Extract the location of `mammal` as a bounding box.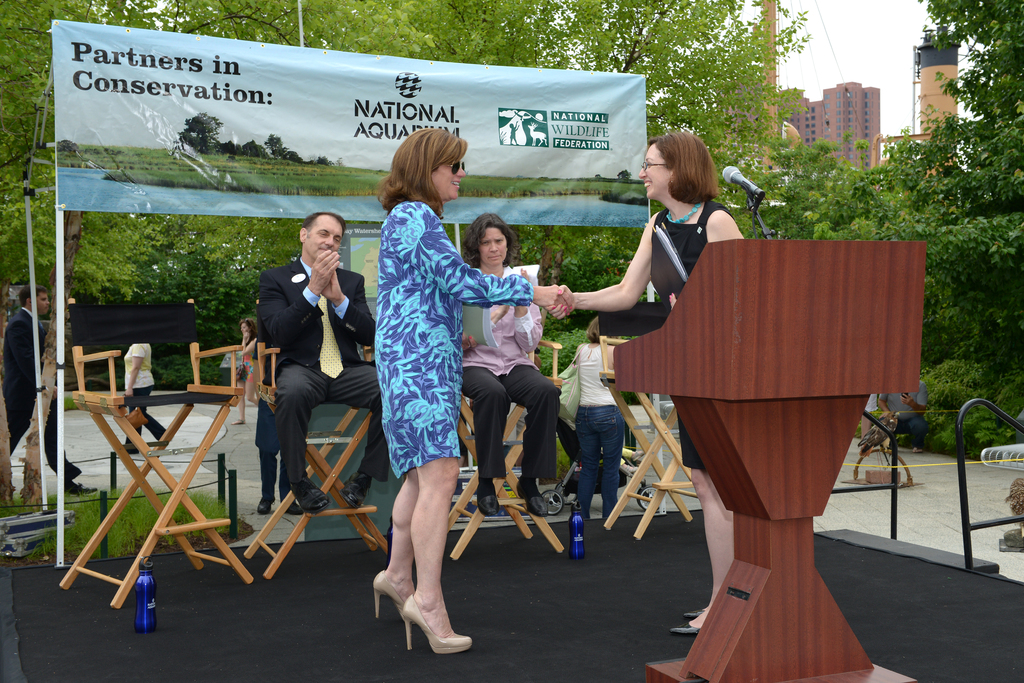
545/123/748/635.
